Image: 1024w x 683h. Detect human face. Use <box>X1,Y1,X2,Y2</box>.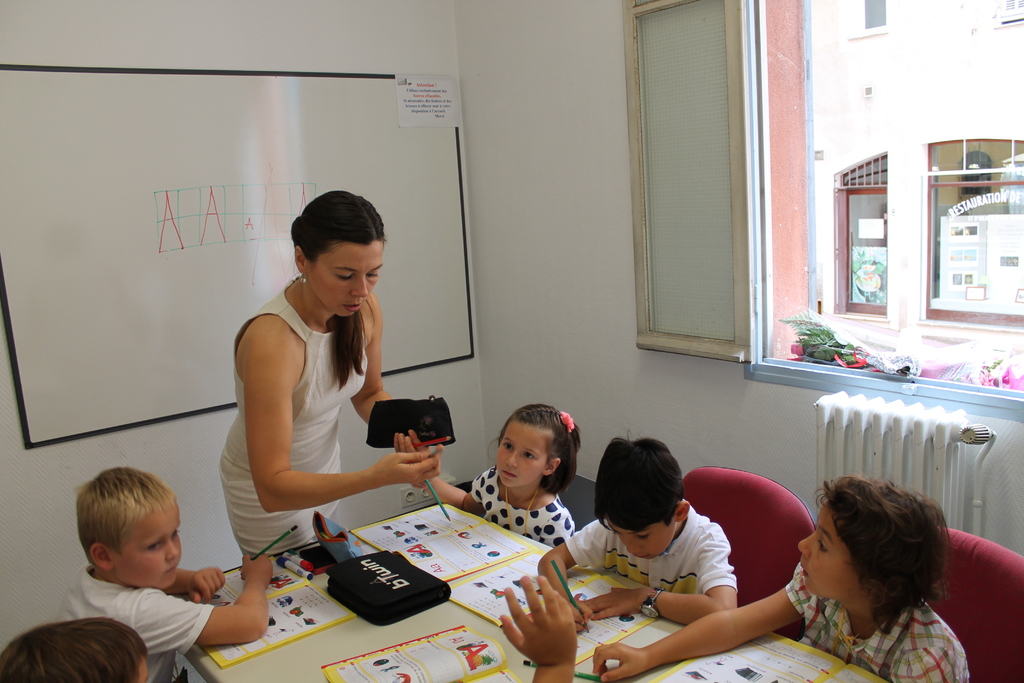
<box>309,247,381,318</box>.
